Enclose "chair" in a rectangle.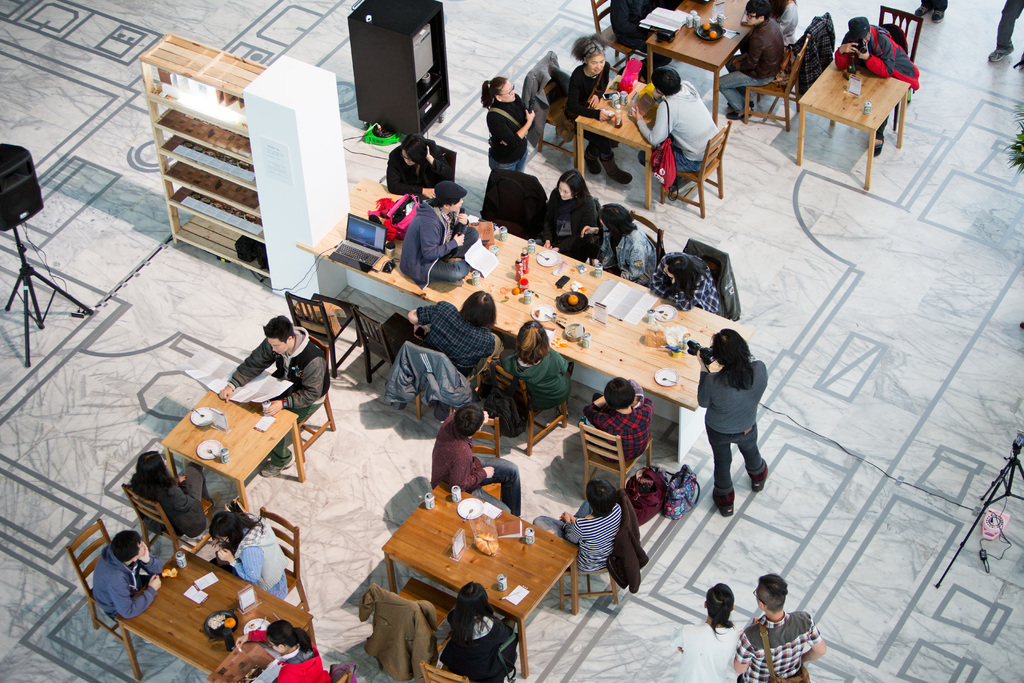
{"x1": 876, "y1": 4, "x2": 922, "y2": 128}.
